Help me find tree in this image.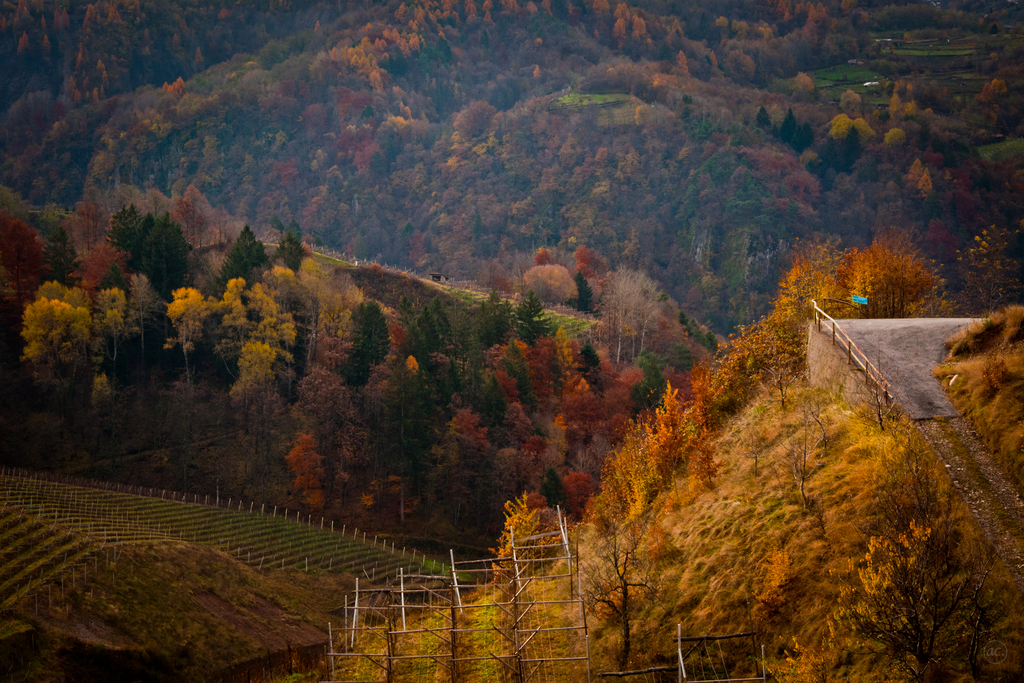
Found it: [214,277,243,333].
